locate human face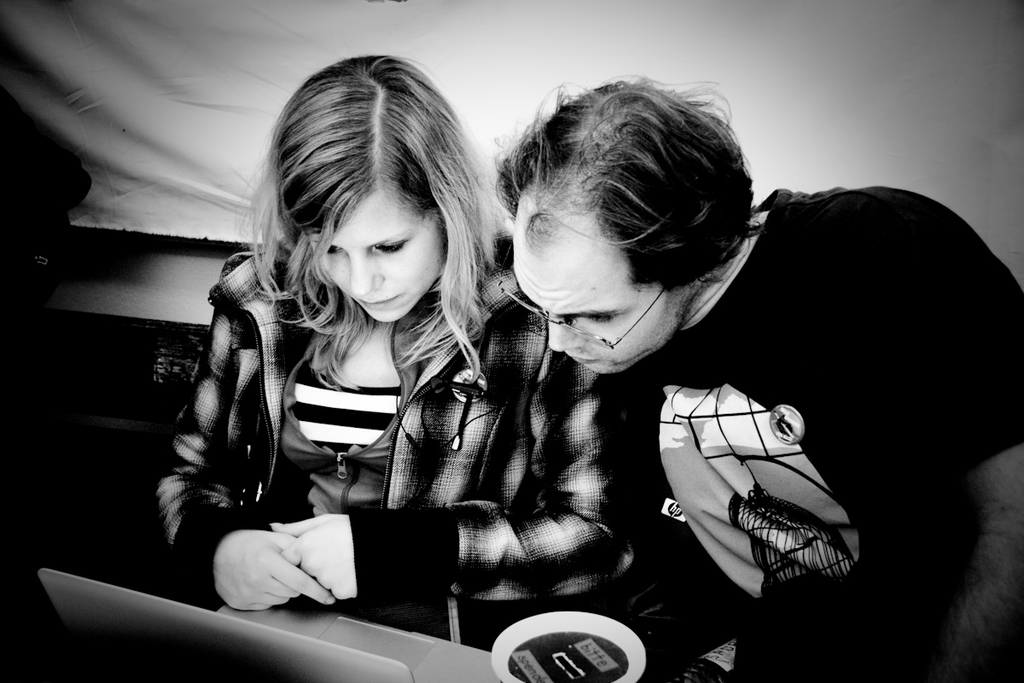
locate(309, 204, 447, 324)
